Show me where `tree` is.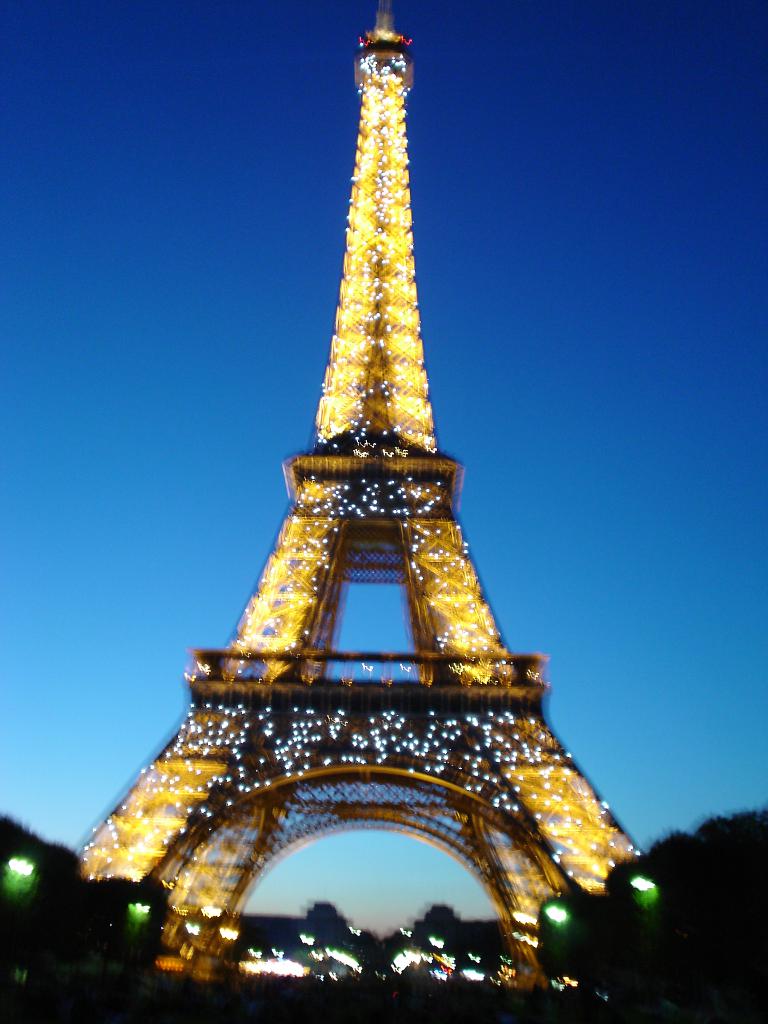
`tree` is at 653,810,750,968.
